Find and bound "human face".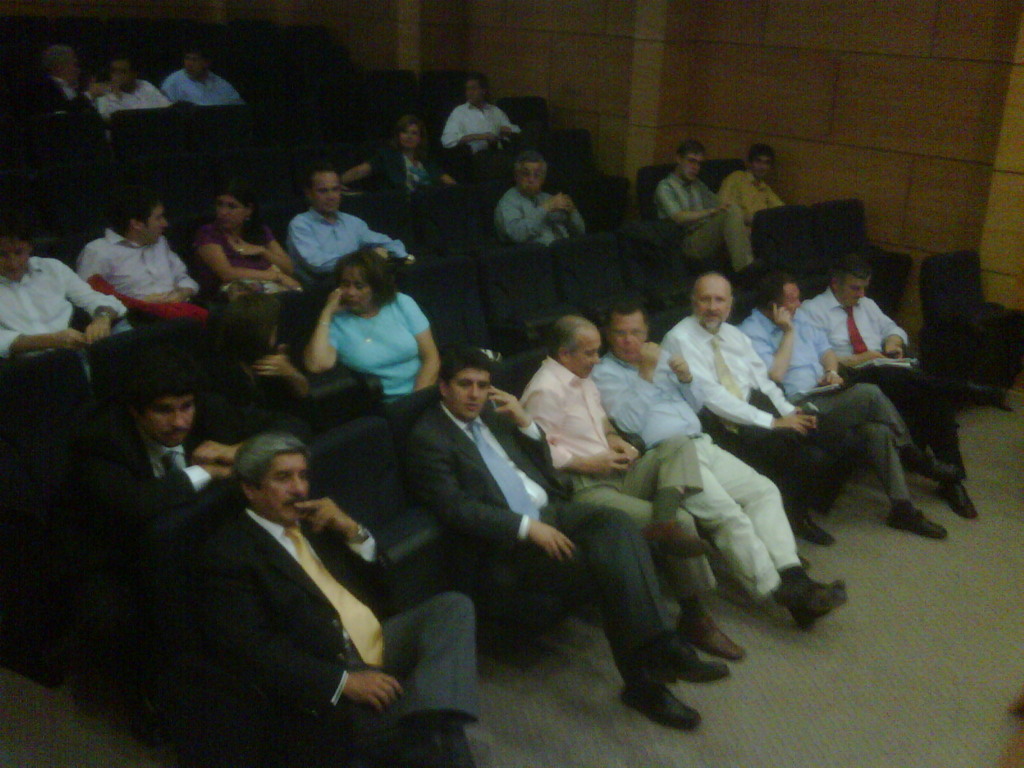
Bound: [611, 314, 645, 362].
